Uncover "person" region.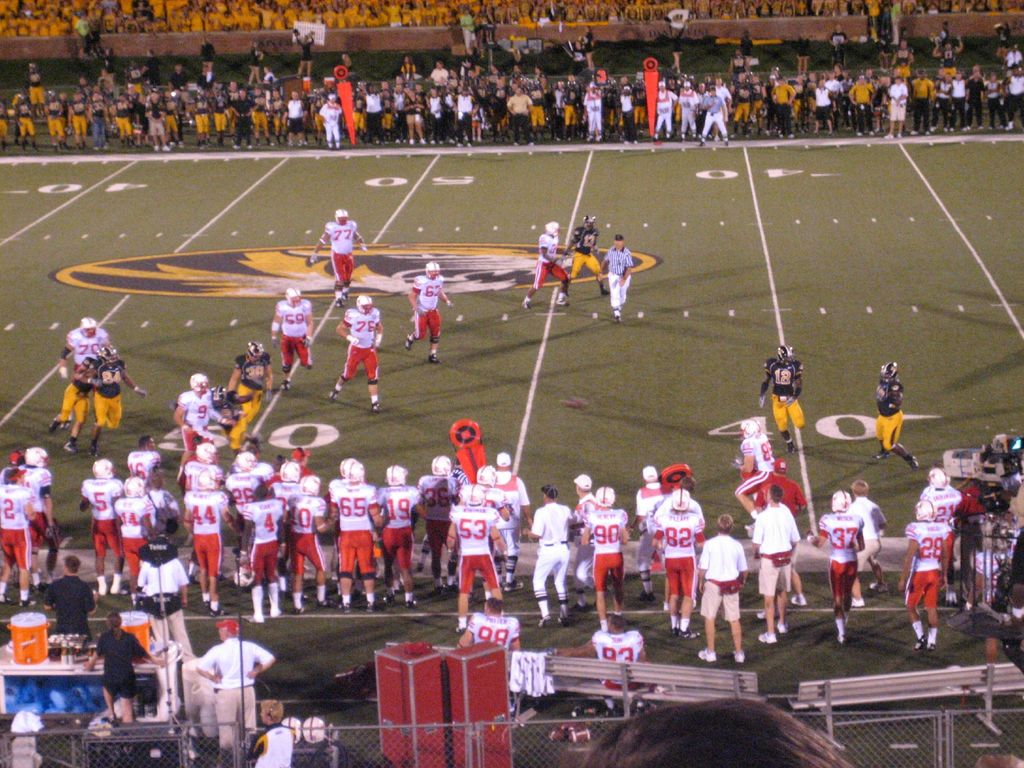
Uncovered: box(375, 462, 424, 608).
